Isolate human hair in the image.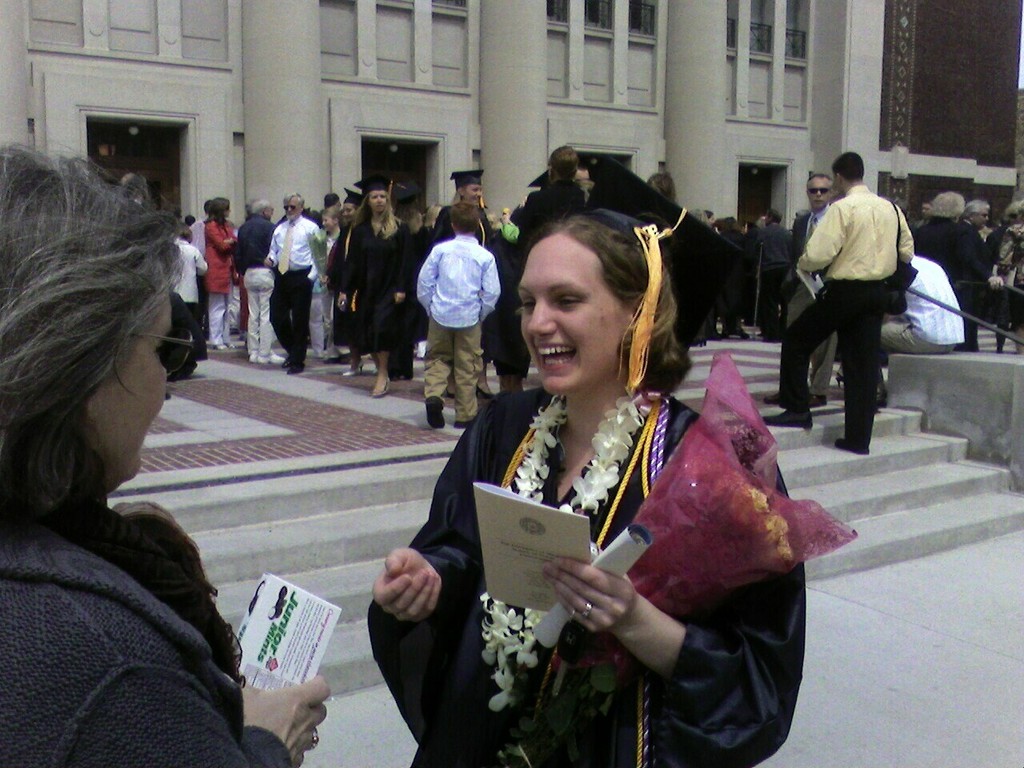
Isolated region: Rect(246, 200, 270, 216).
